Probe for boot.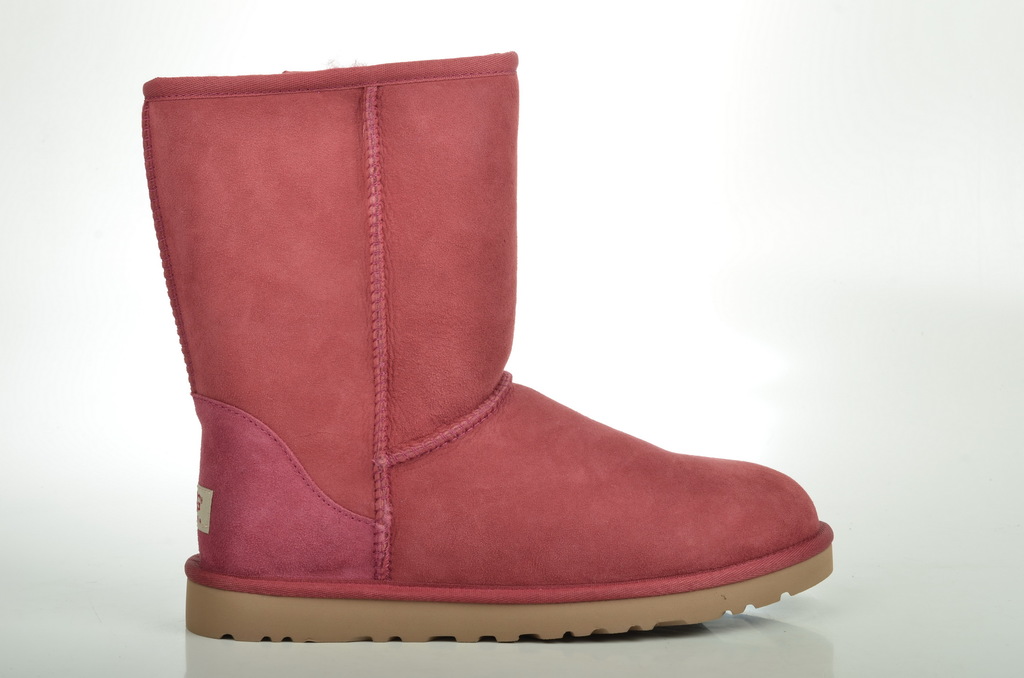
Probe result: select_region(135, 78, 838, 643).
